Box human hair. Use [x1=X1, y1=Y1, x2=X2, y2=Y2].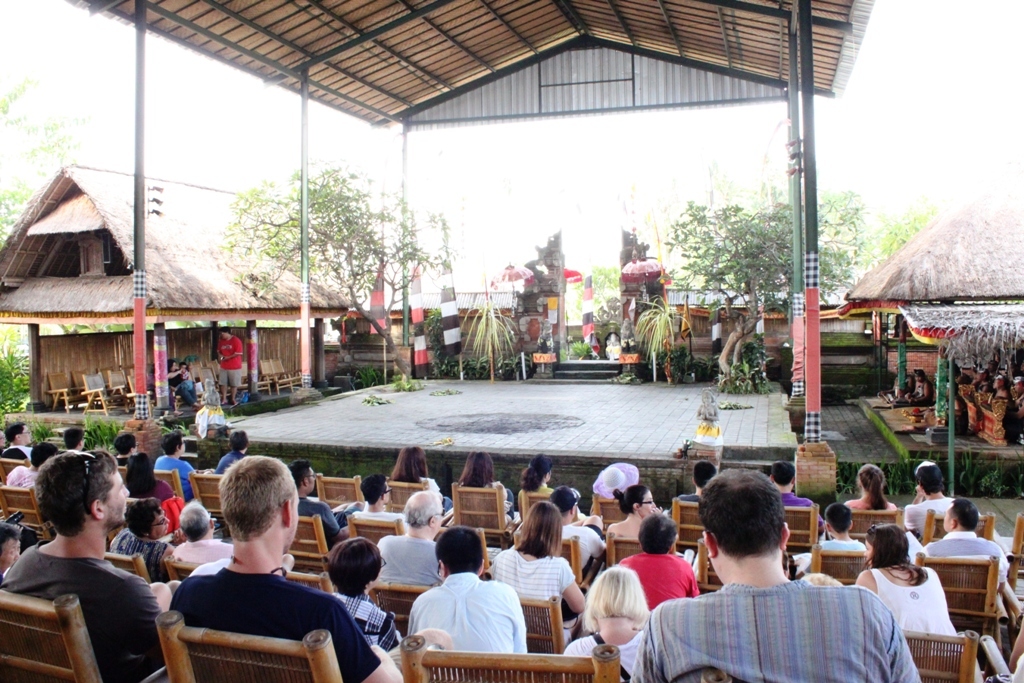
[x1=289, y1=459, x2=313, y2=484].
